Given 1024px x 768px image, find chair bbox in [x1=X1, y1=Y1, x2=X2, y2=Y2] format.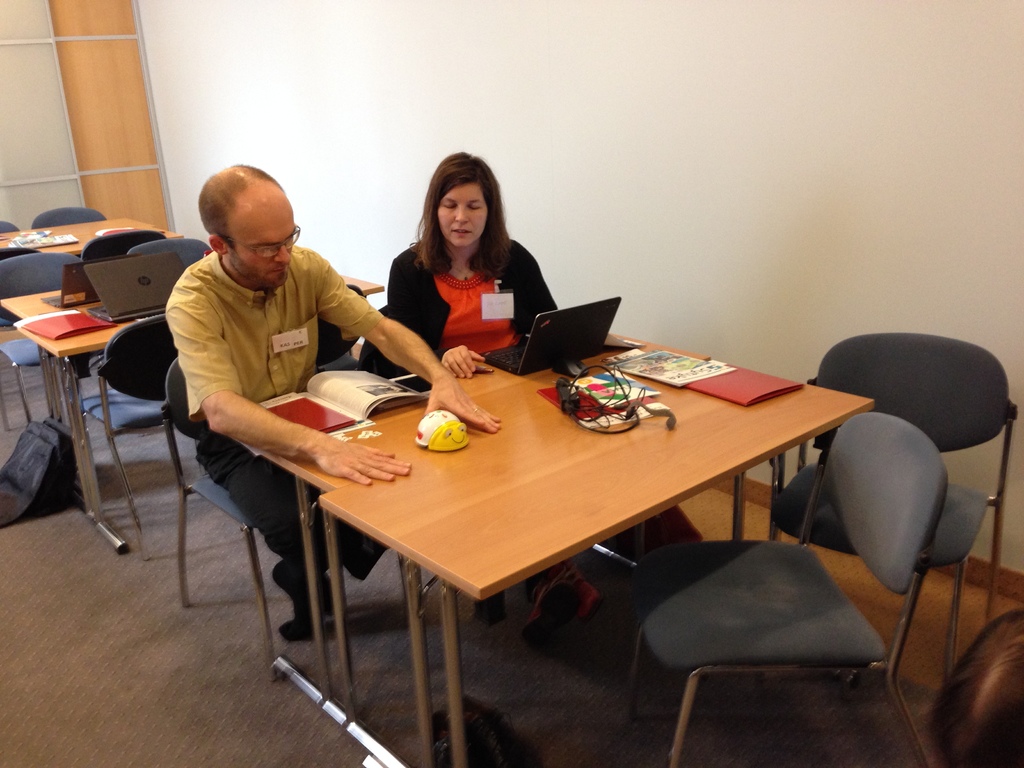
[x1=86, y1=230, x2=170, y2=264].
